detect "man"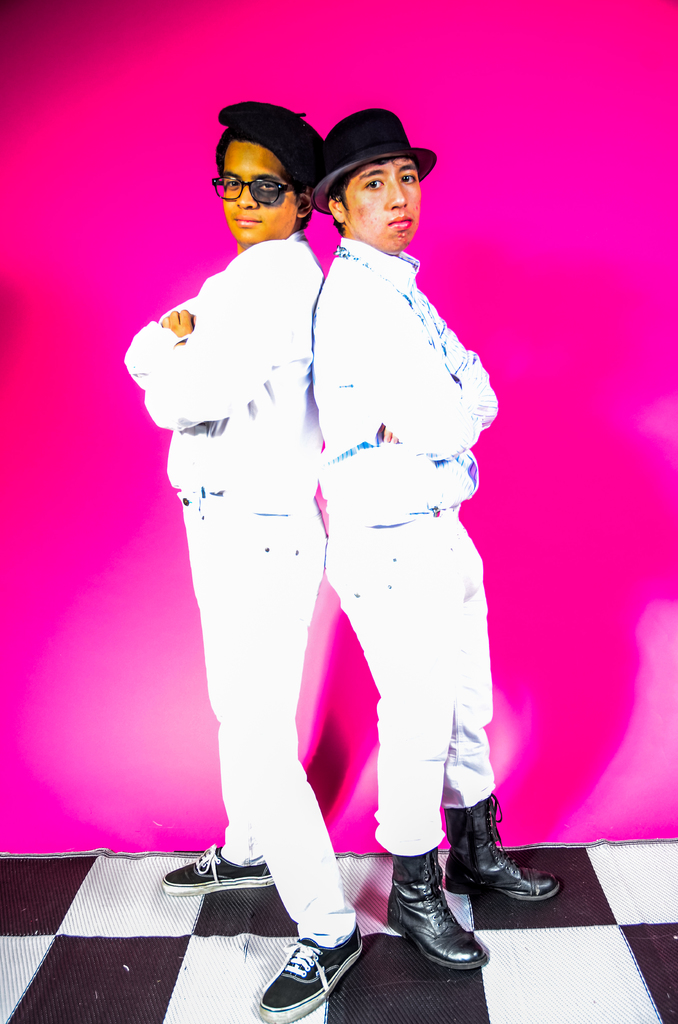
bbox=(277, 98, 502, 906)
